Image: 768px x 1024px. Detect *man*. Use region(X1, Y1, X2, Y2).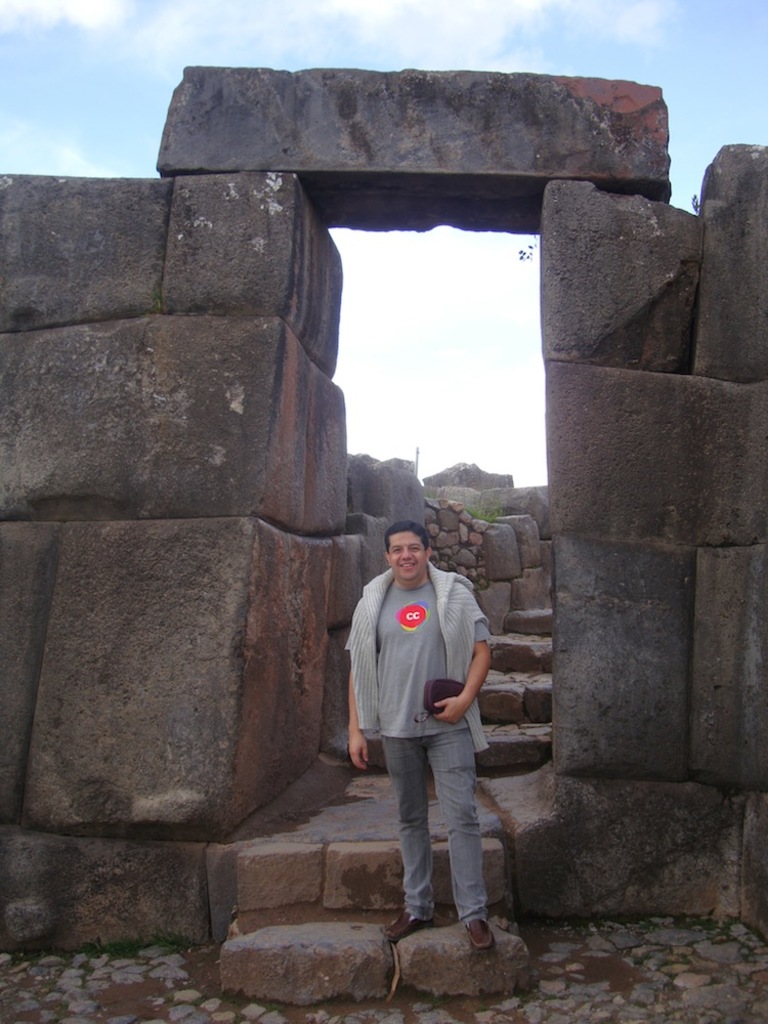
region(340, 516, 513, 950).
